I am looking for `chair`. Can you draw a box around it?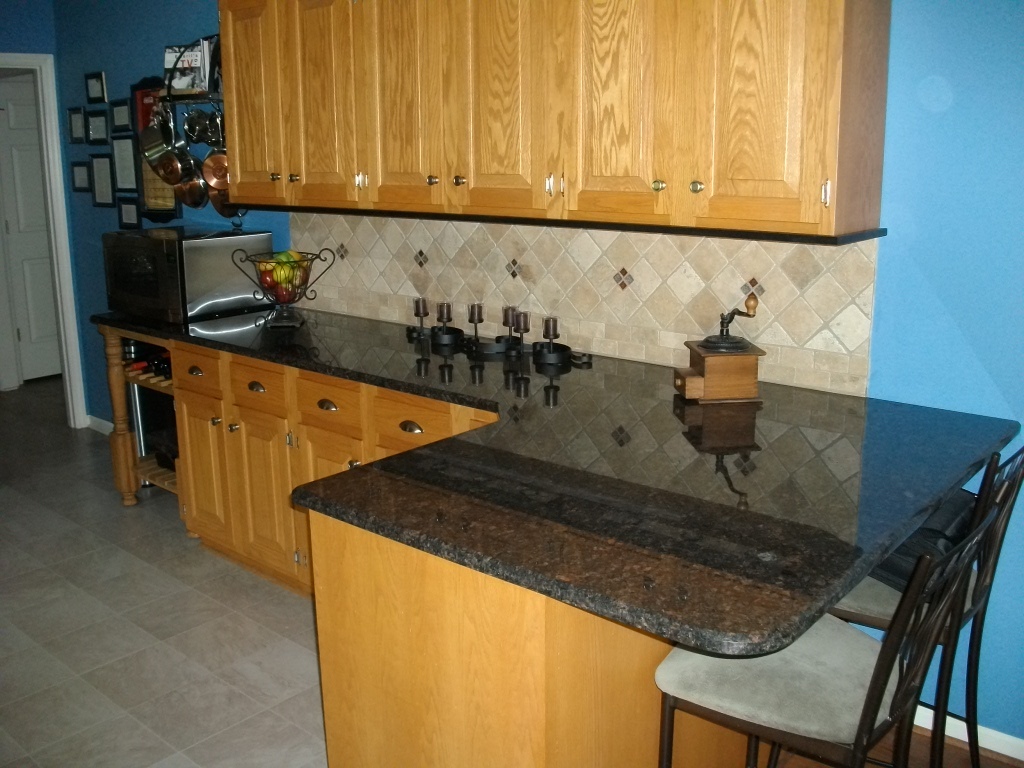
Sure, the bounding box is Rect(767, 441, 1023, 767).
